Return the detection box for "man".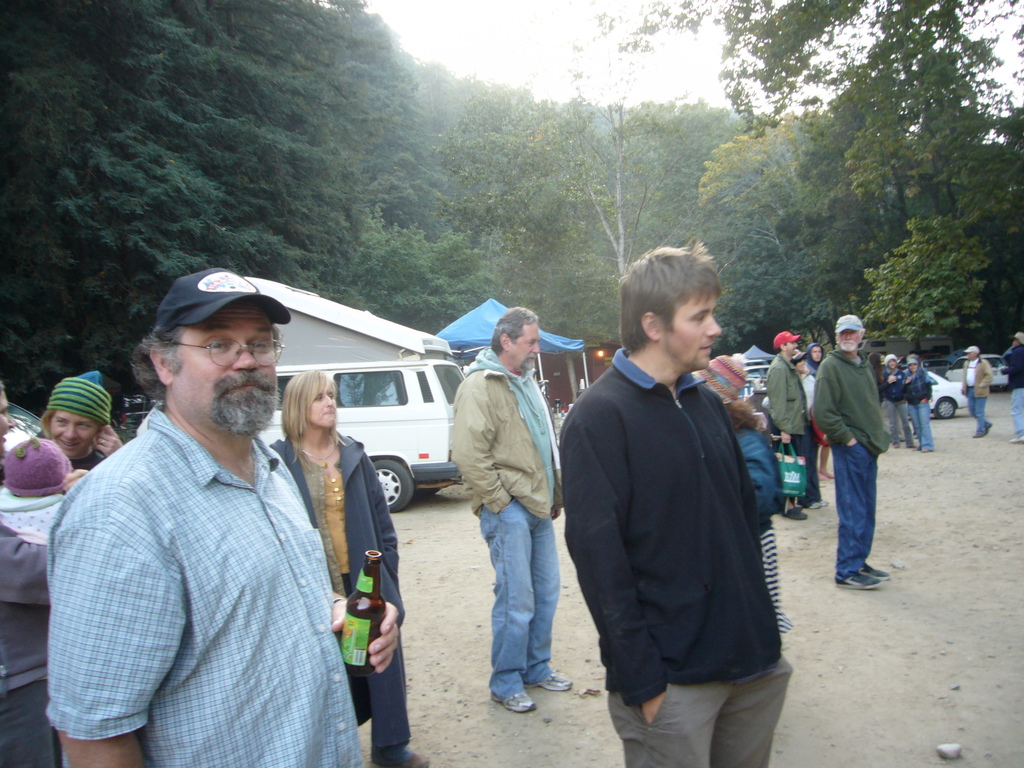
{"x1": 881, "y1": 351, "x2": 914, "y2": 450}.
